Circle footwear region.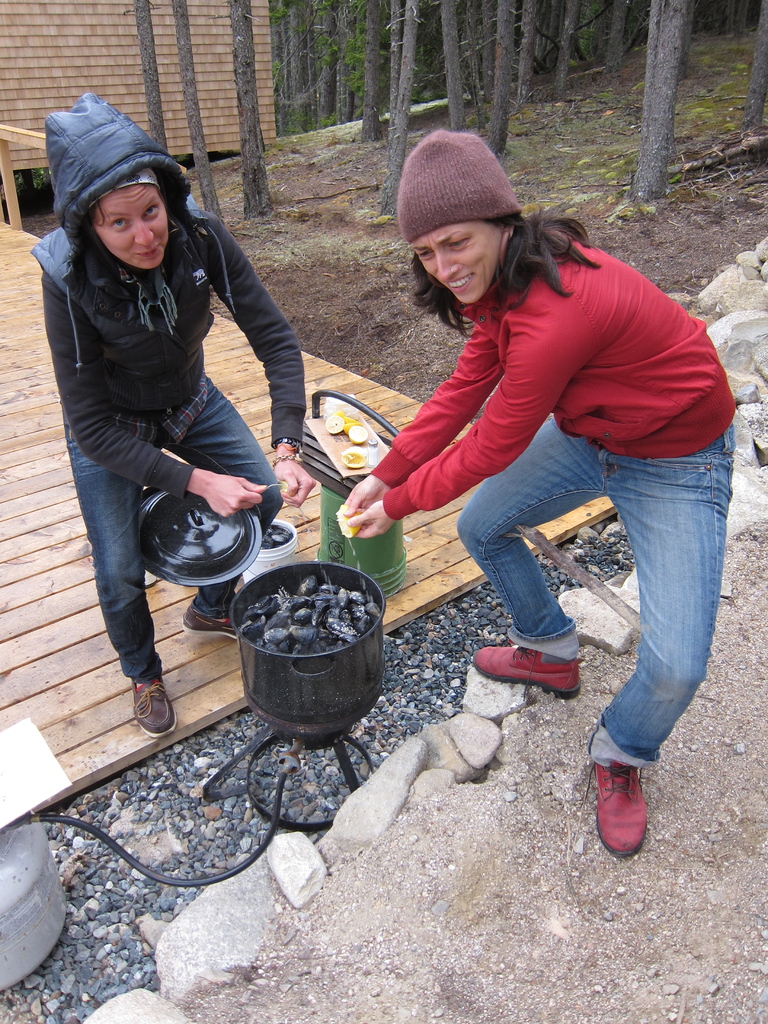
Region: [left=490, top=621, right=596, bottom=700].
